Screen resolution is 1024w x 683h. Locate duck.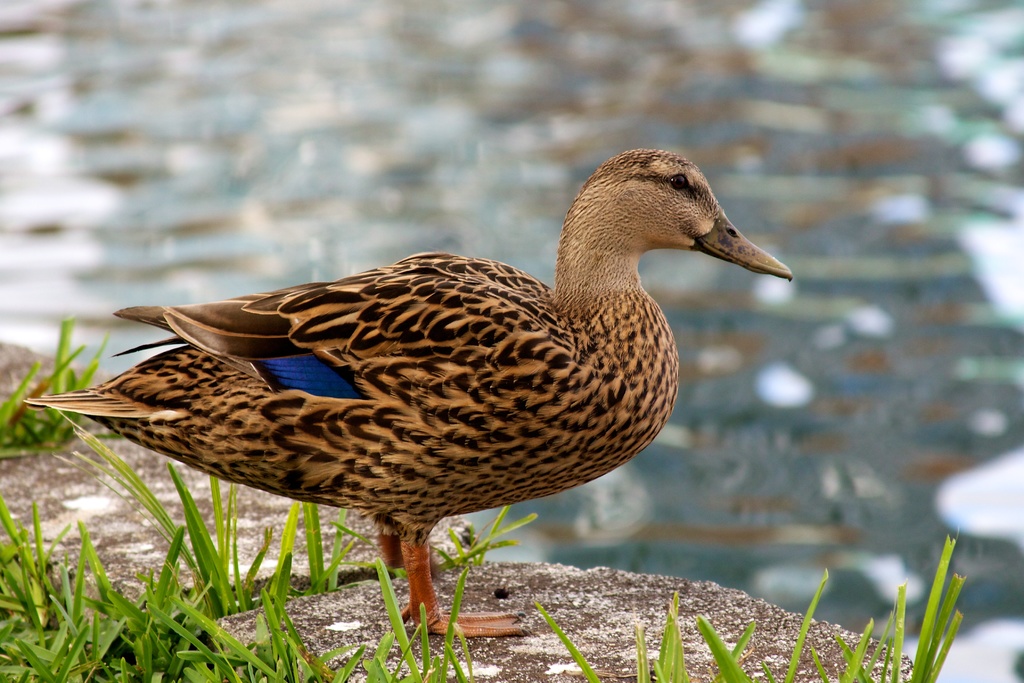
[left=36, top=132, right=843, bottom=643].
